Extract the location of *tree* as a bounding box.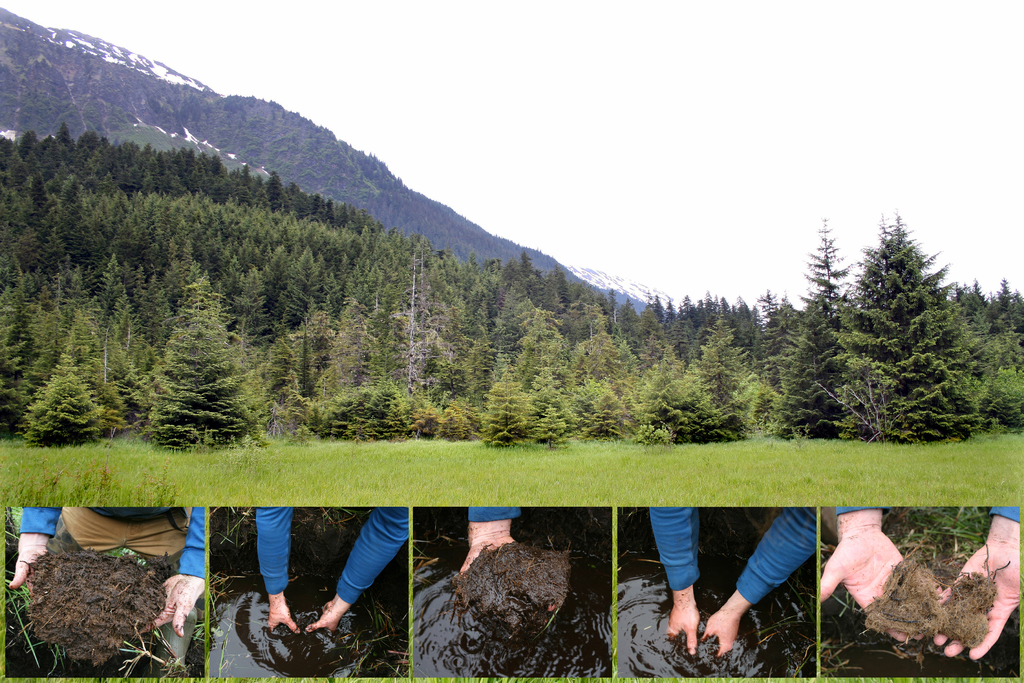
detection(345, 199, 378, 288).
